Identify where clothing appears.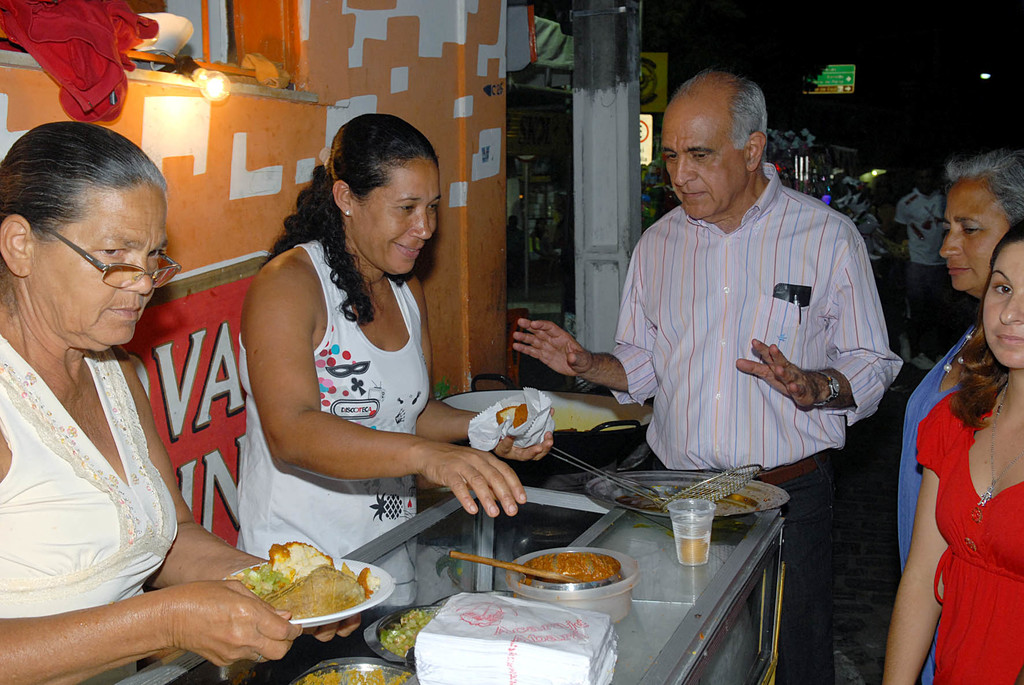
Appears at left=893, top=322, right=1002, bottom=684.
